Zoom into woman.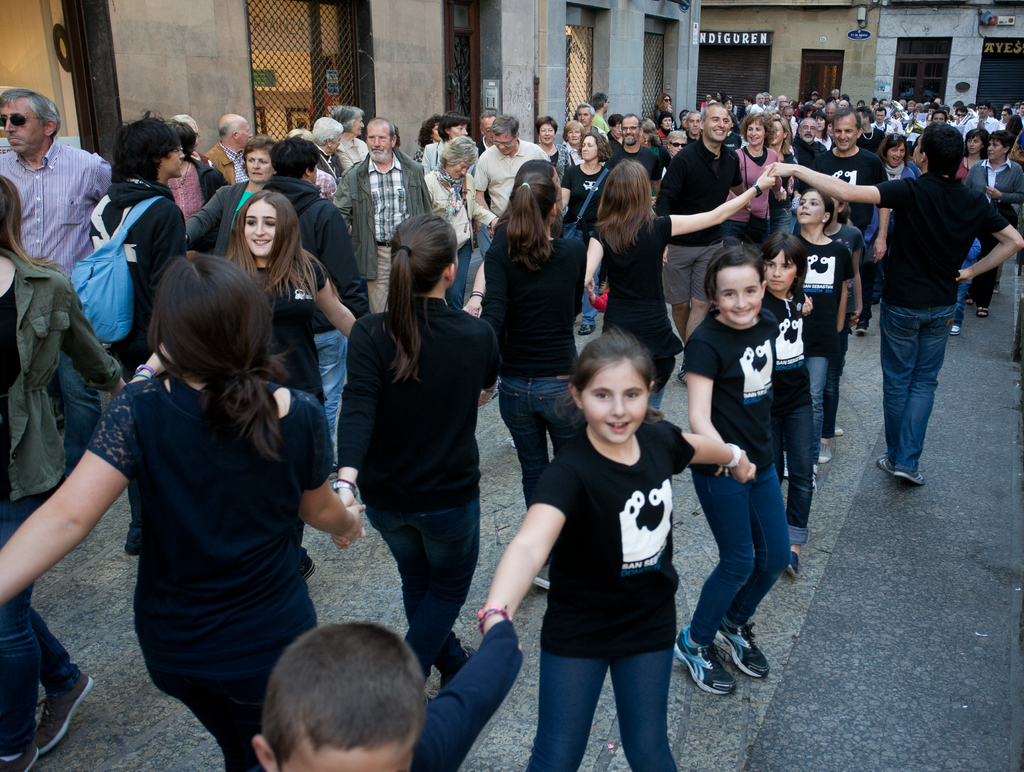
Zoom target: (799, 104, 816, 119).
